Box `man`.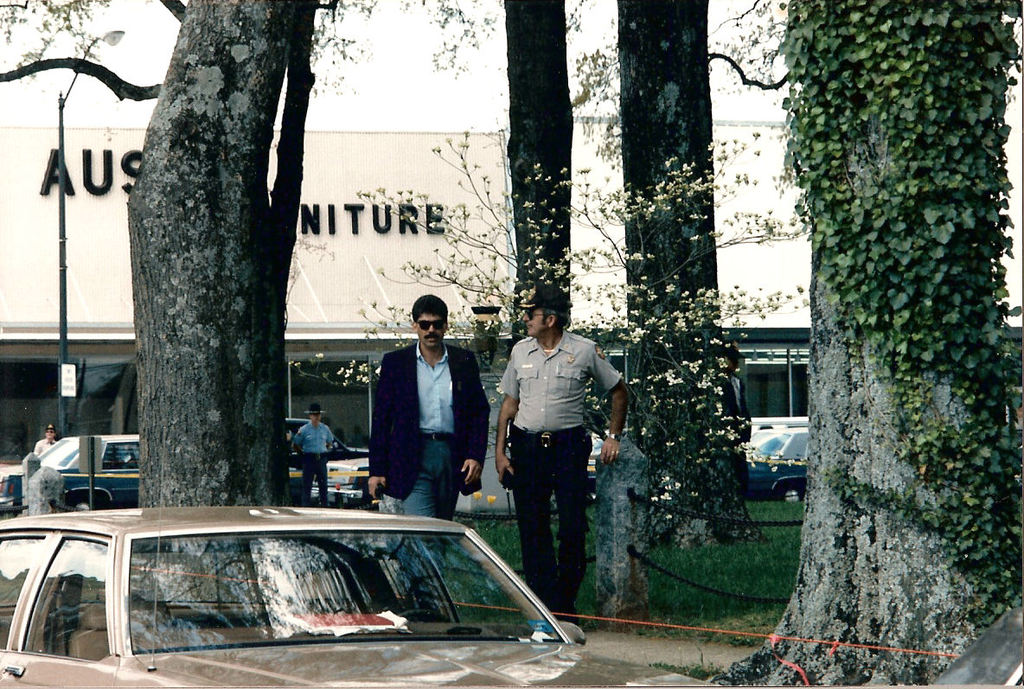
rect(32, 428, 57, 461).
